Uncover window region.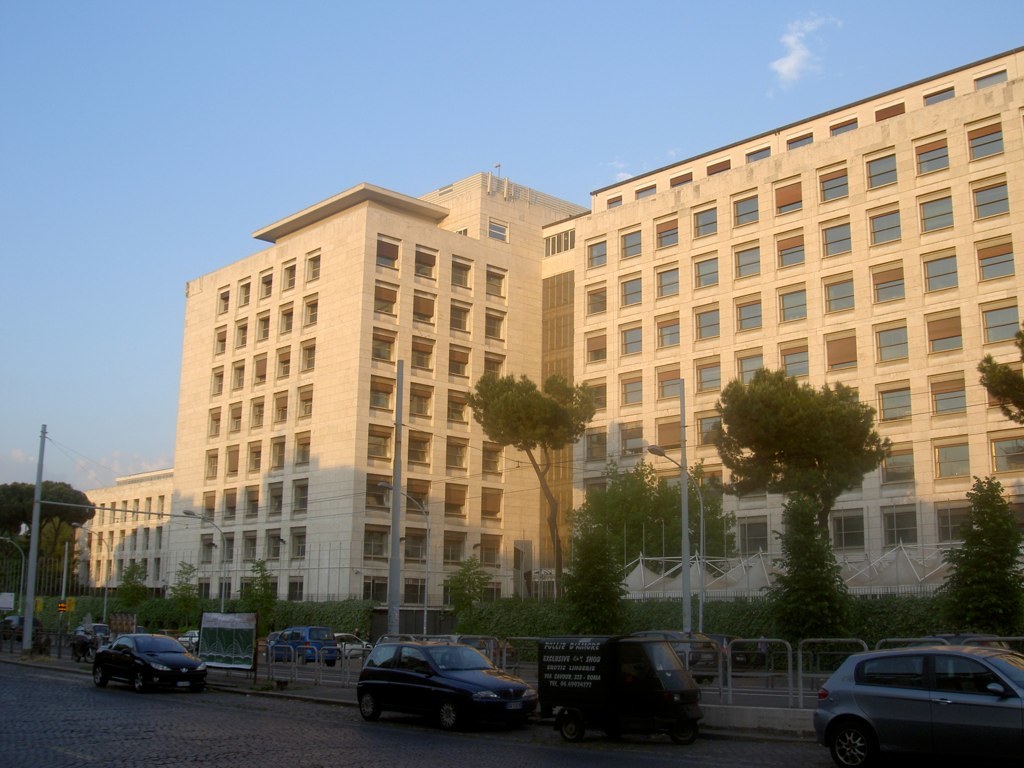
Uncovered: [481,488,503,519].
